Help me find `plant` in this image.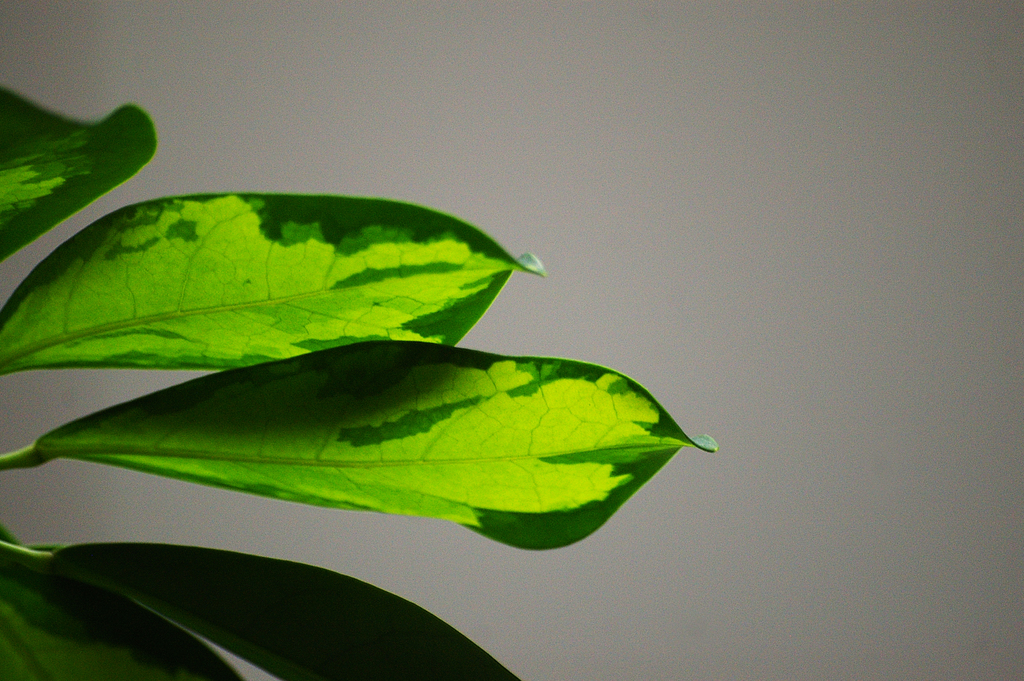
Found it: box(0, 81, 722, 680).
